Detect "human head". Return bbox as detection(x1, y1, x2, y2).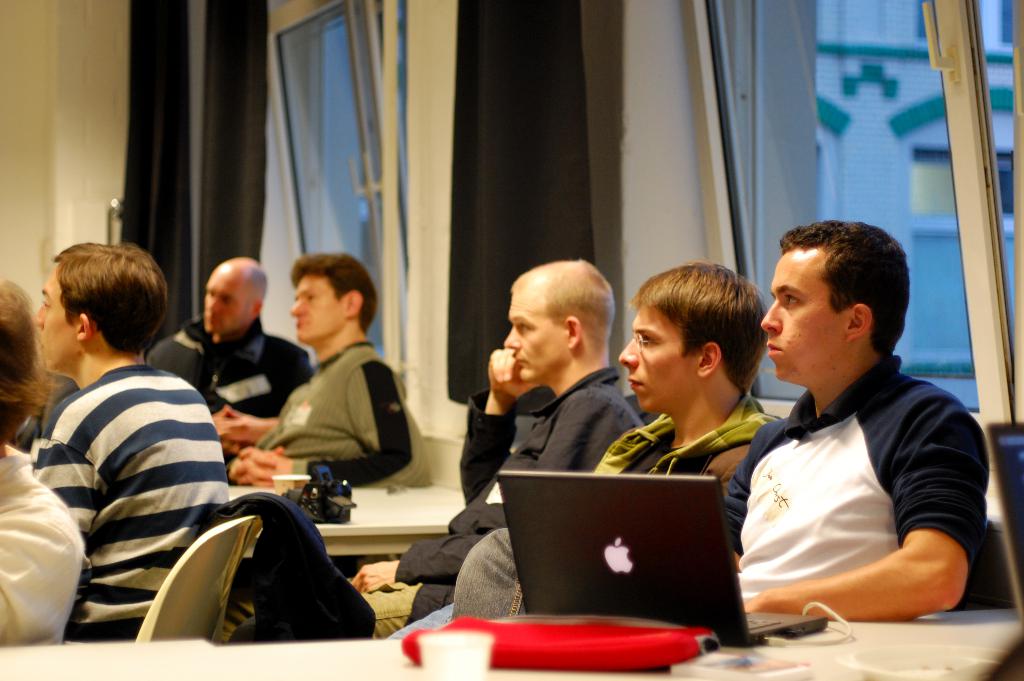
detection(756, 218, 912, 390).
